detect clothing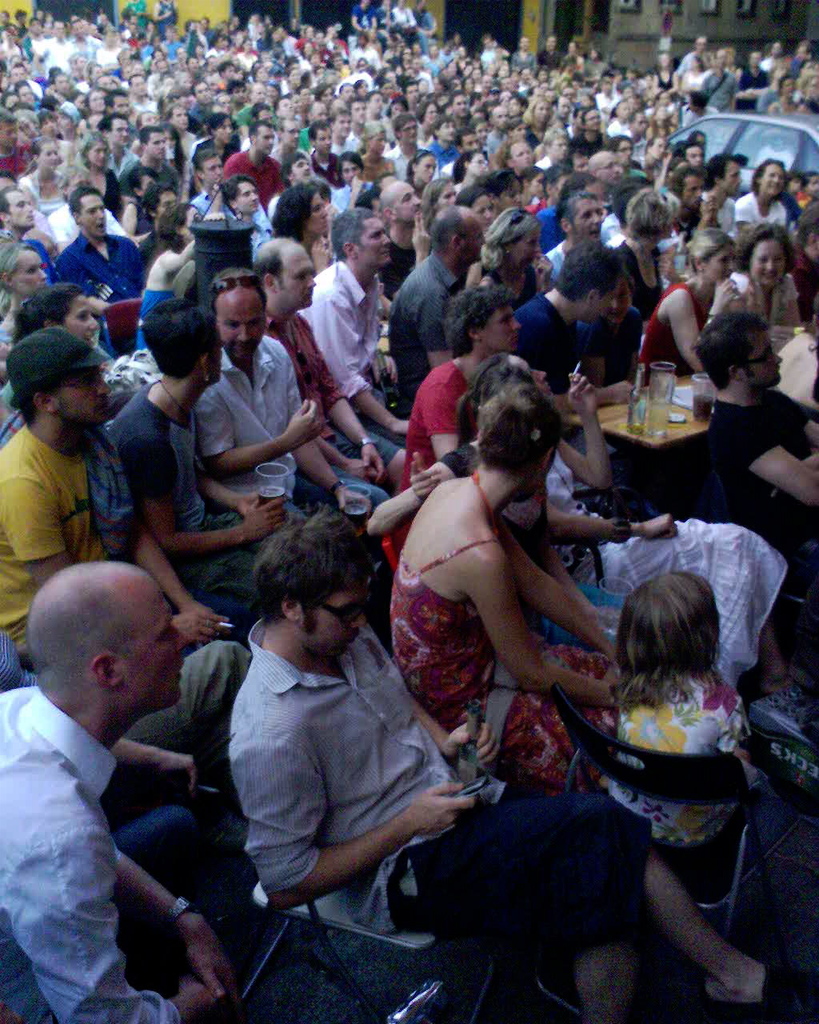
locate(50, 229, 143, 308)
